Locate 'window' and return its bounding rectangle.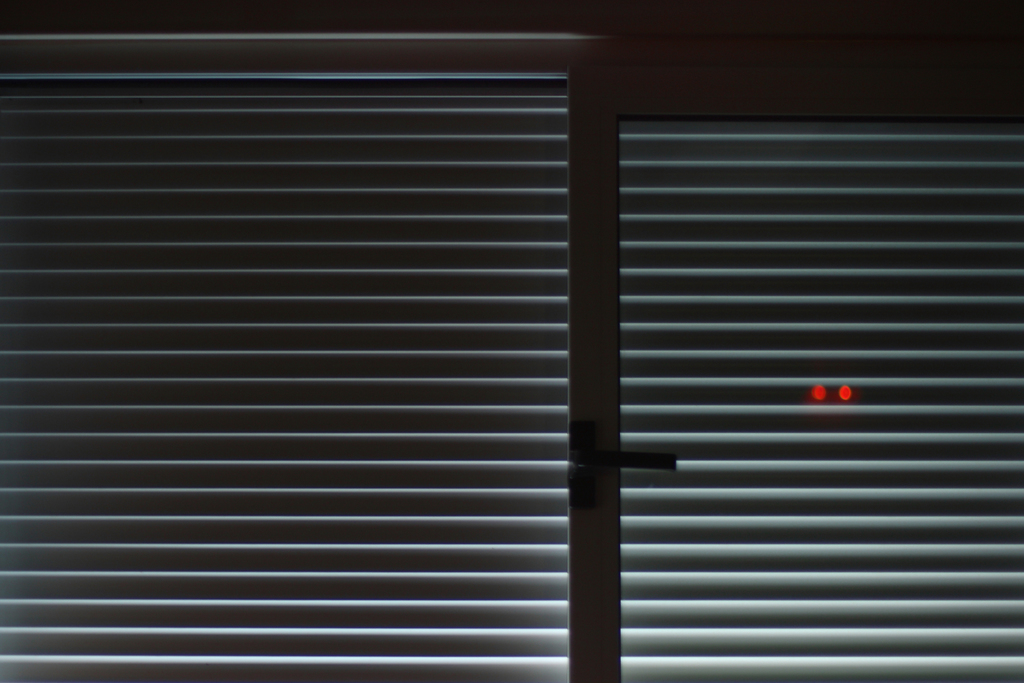
pyautogui.locateOnScreen(0, 0, 608, 682).
